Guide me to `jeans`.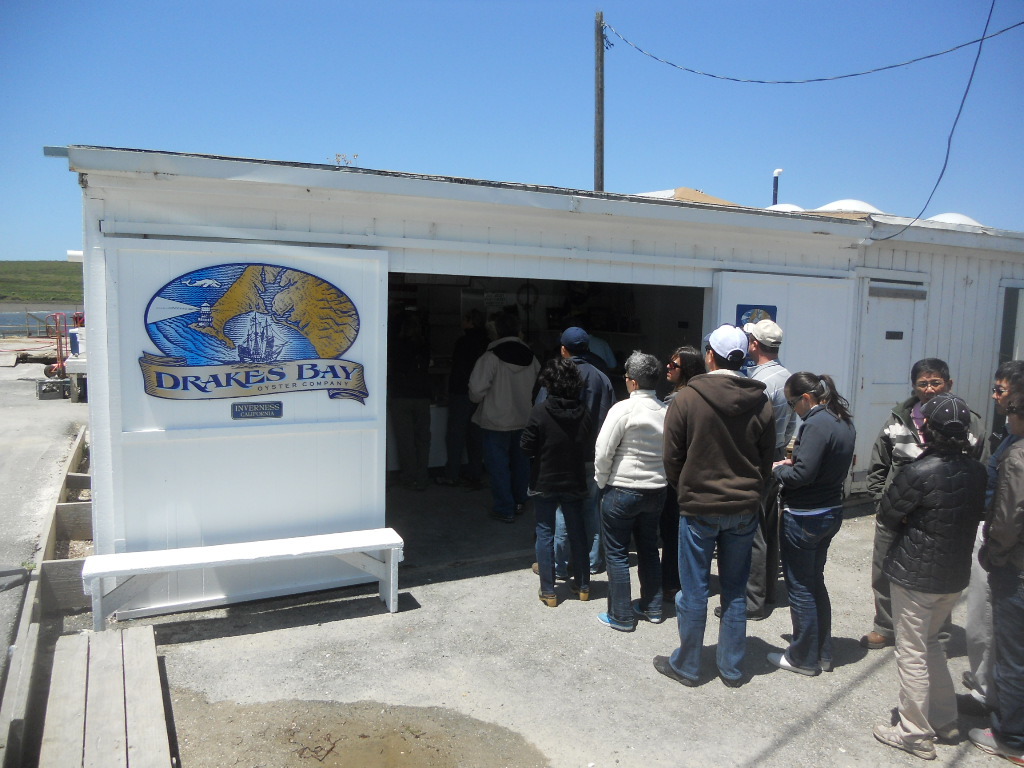
Guidance: locate(663, 502, 762, 684).
